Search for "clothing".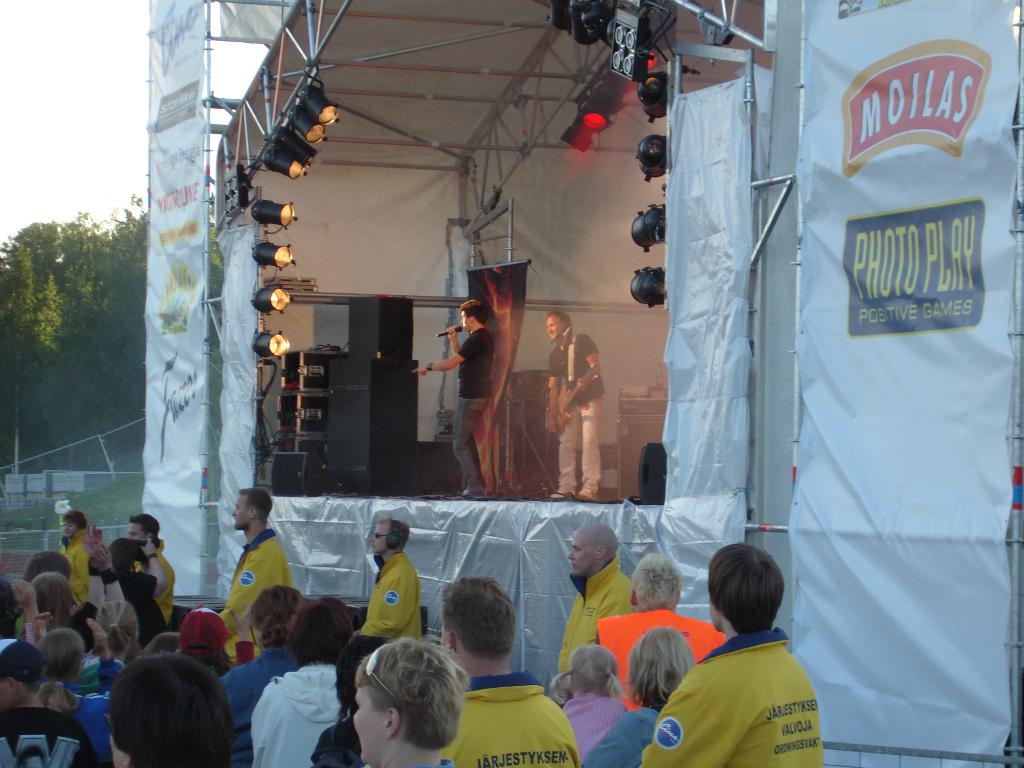
Found at x1=58, y1=534, x2=90, y2=609.
